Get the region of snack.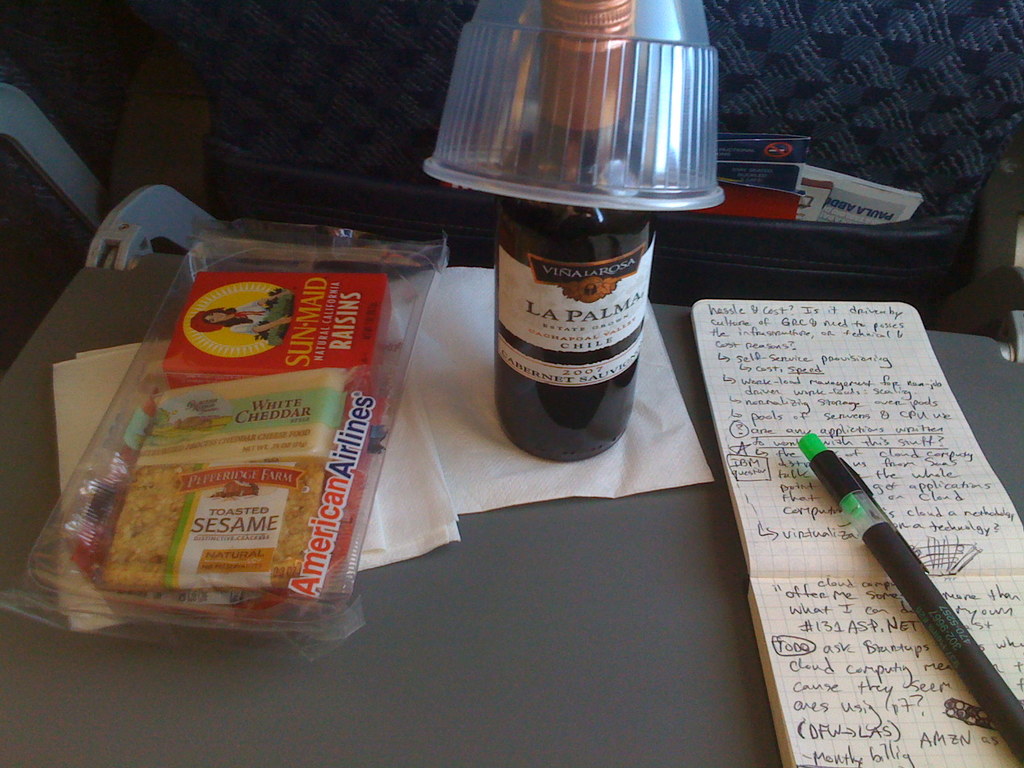
locate(94, 460, 331, 595).
